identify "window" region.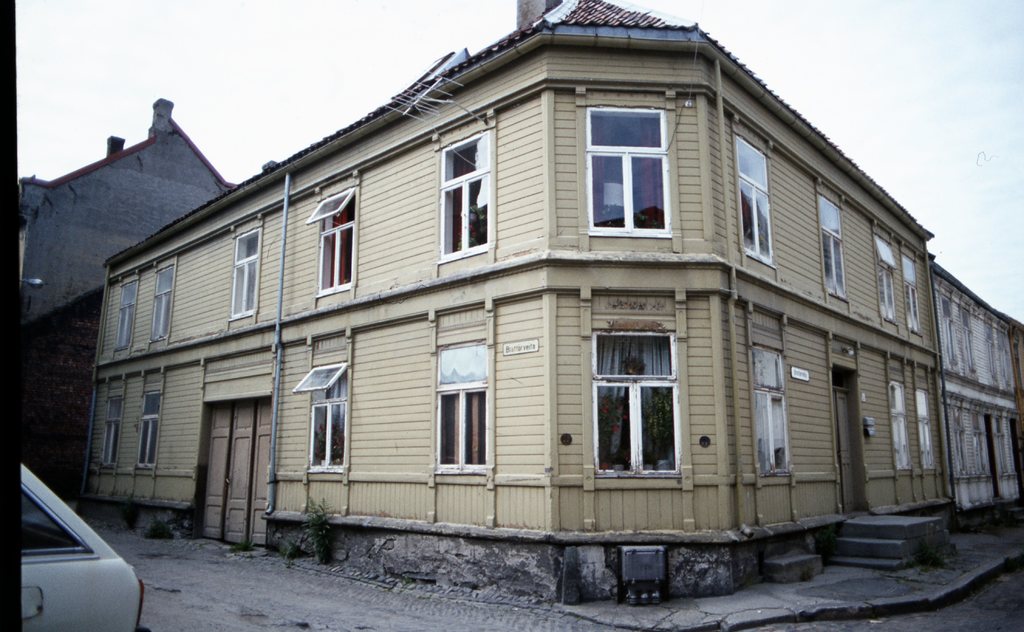
Region: crop(153, 264, 173, 342).
